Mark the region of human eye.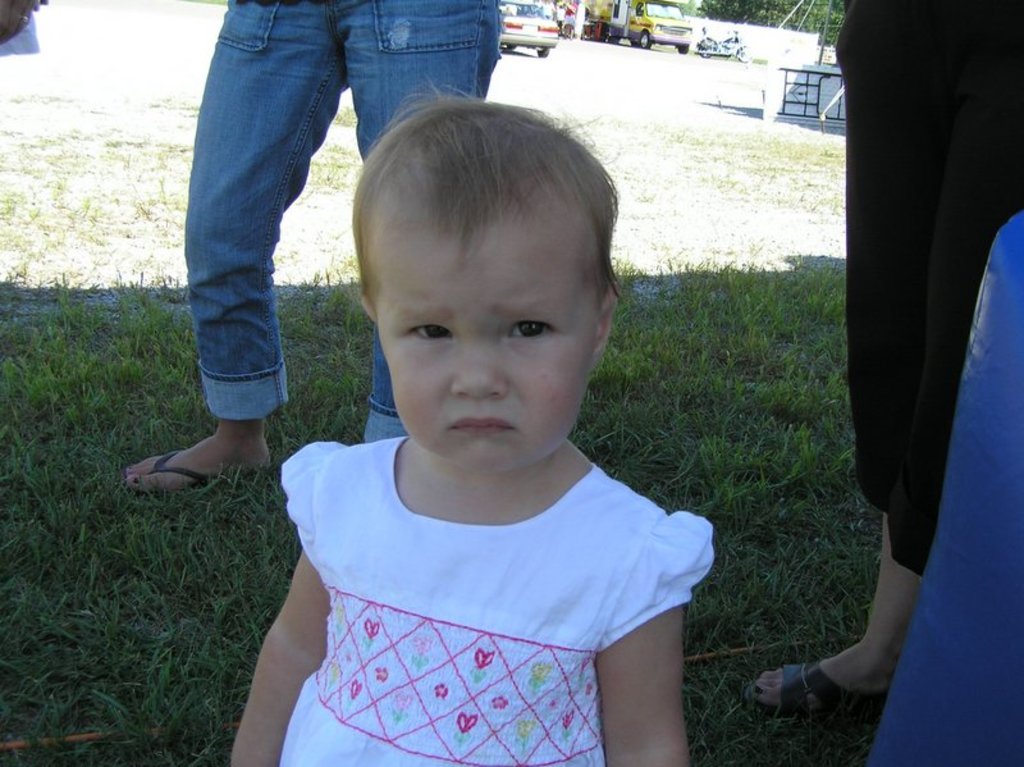
Region: {"left": 503, "top": 314, "right": 557, "bottom": 350}.
